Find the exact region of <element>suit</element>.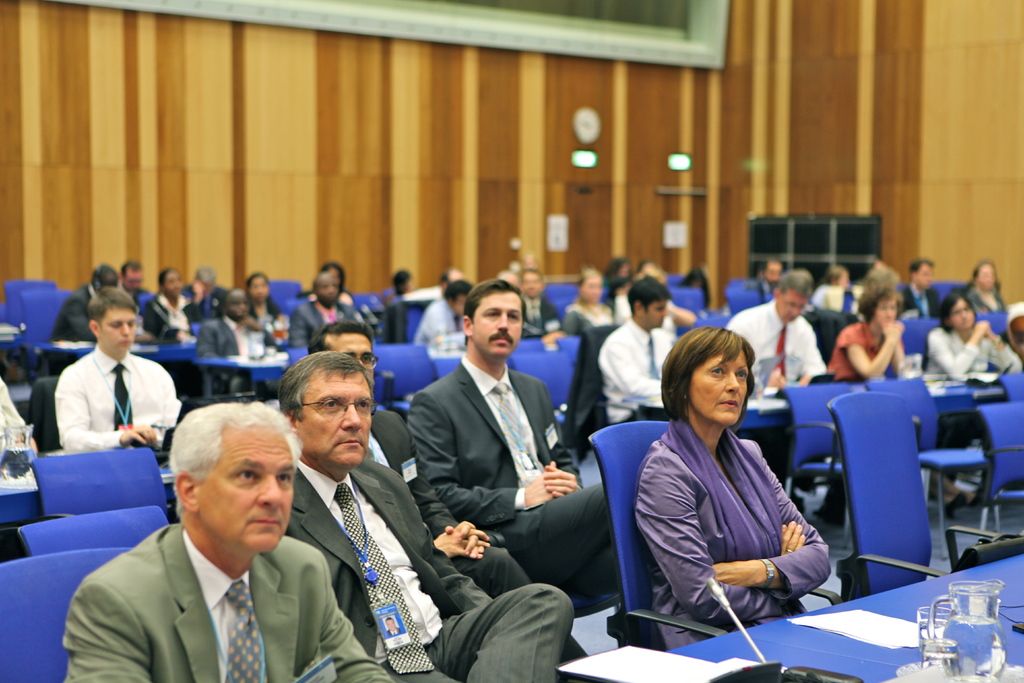
Exact region: 899:283:940:318.
